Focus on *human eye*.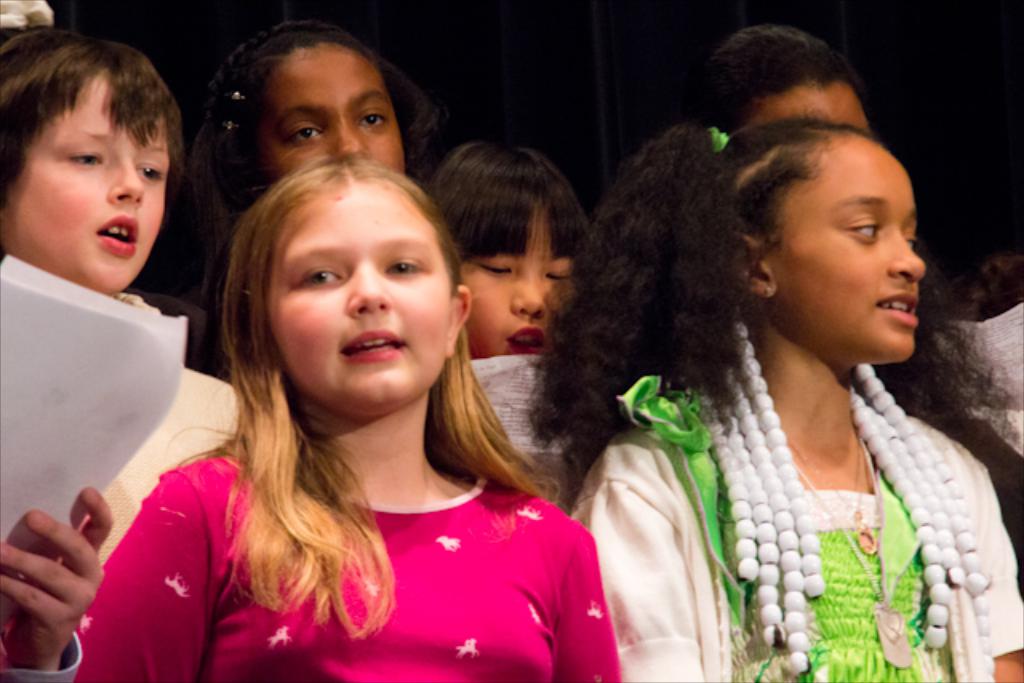
Focused at pyautogui.locateOnScreen(845, 221, 878, 243).
